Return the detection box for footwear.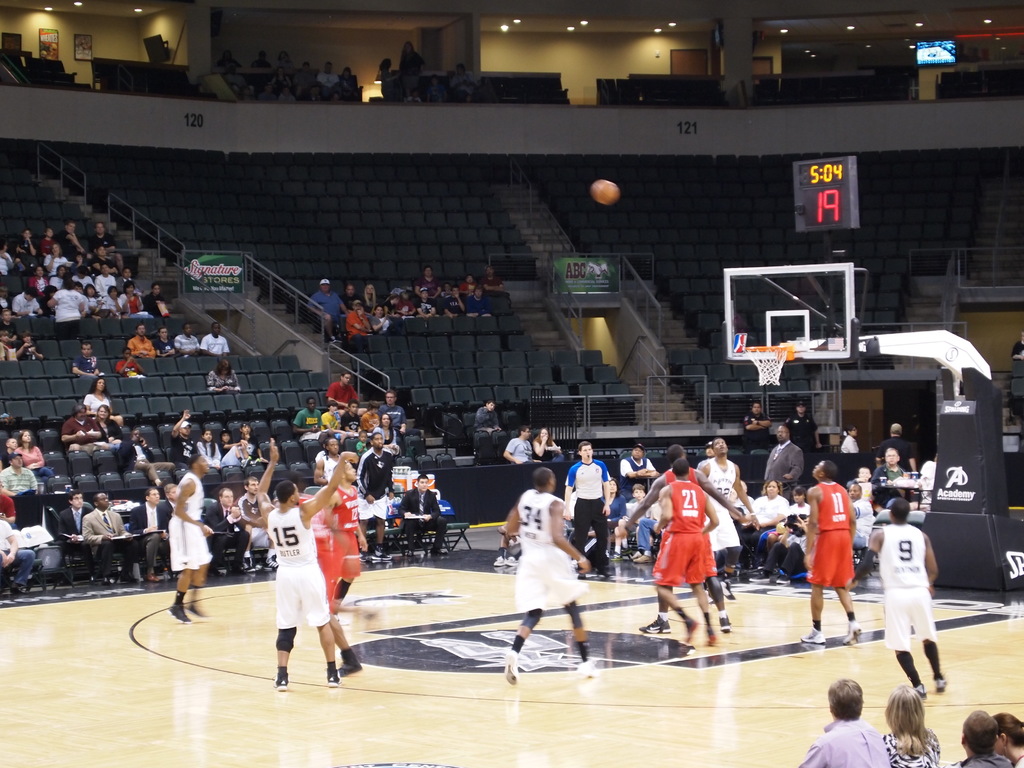
[x1=264, y1=559, x2=284, y2=573].
